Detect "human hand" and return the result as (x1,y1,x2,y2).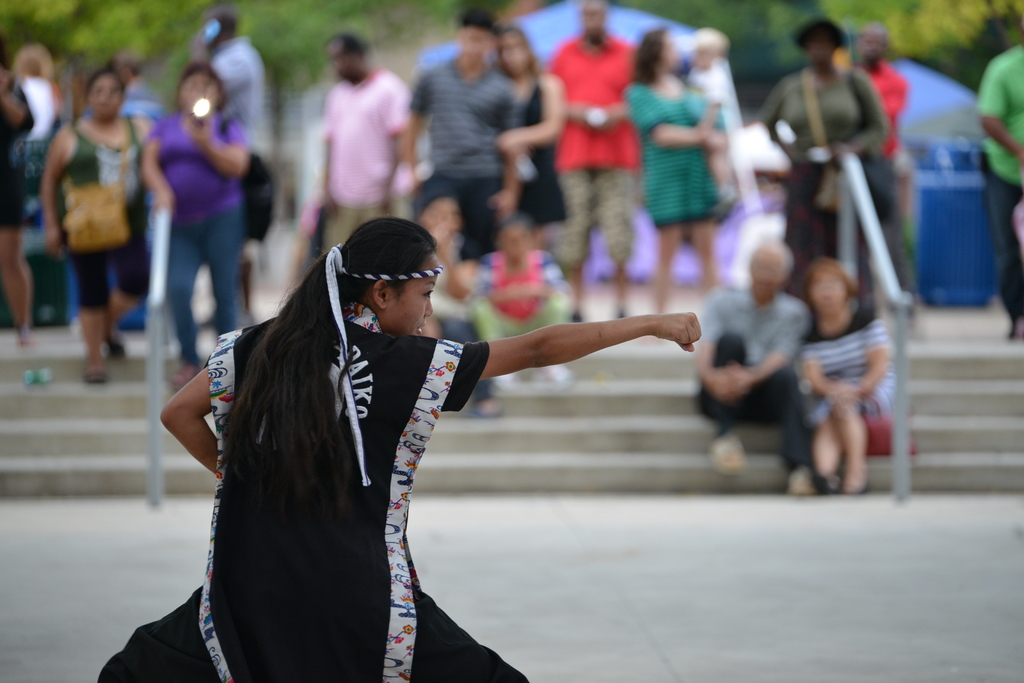
(429,223,458,257).
